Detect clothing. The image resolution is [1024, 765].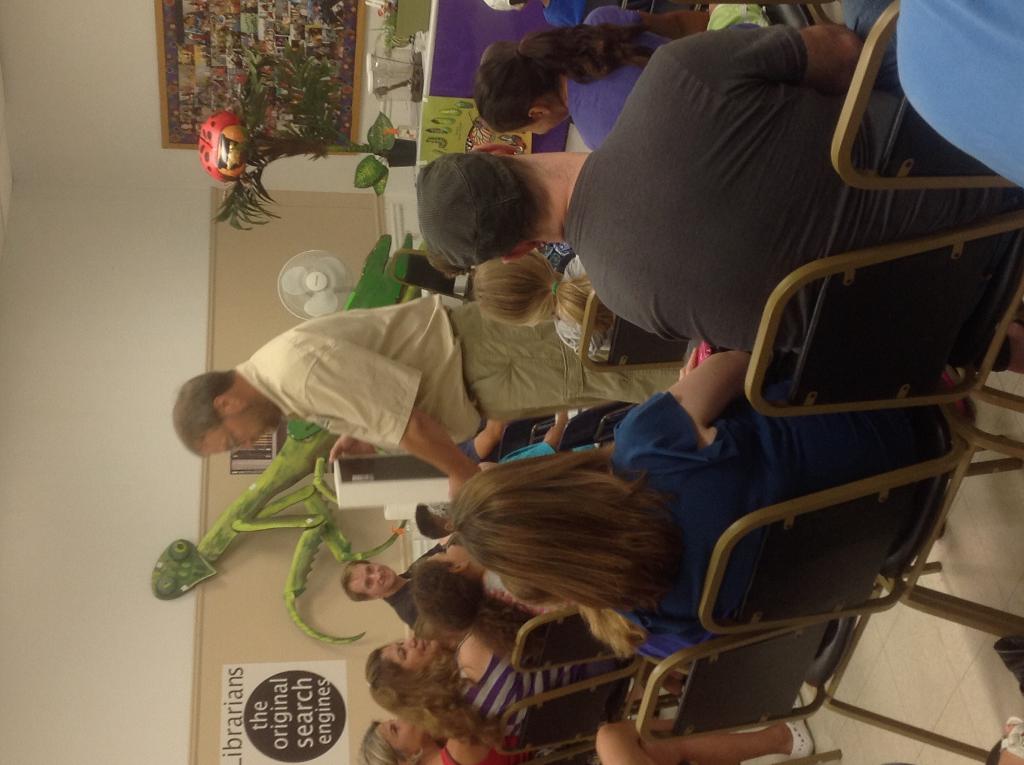
BBox(568, 34, 683, 153).
